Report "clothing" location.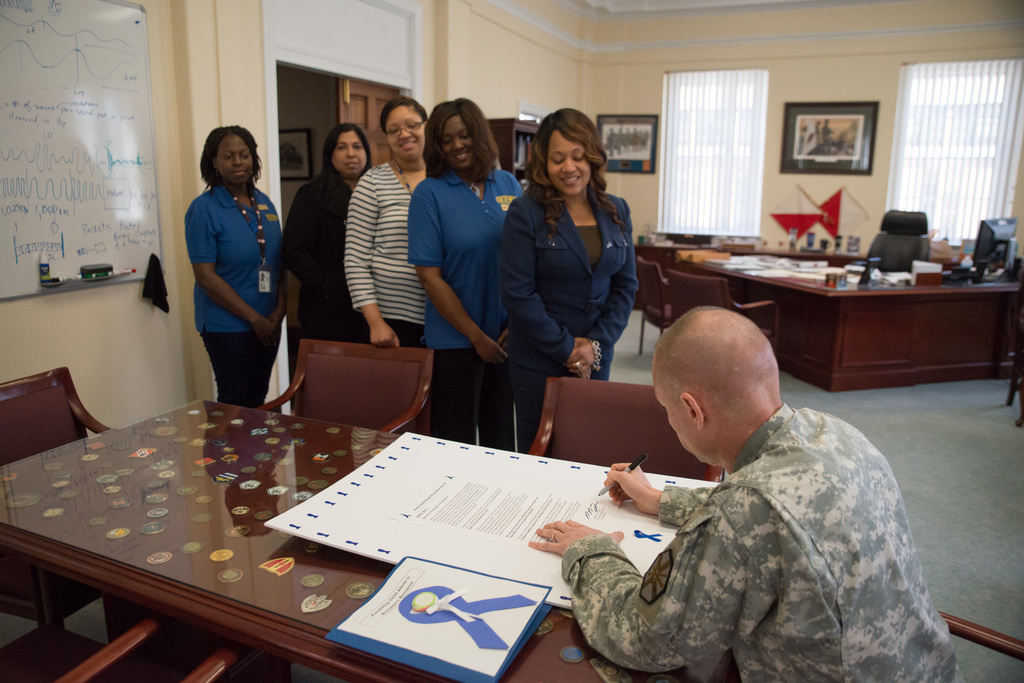
Report: [349, 151, 430, 316].
